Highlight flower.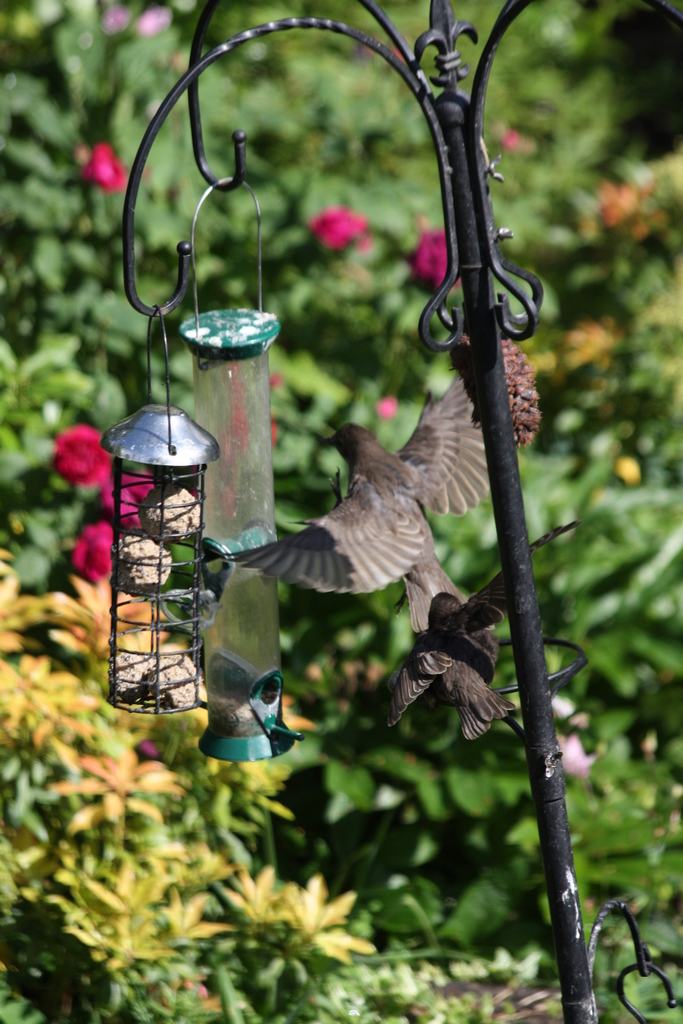
Highlighted region: left=500, top=132, right=518, bottom=151.
